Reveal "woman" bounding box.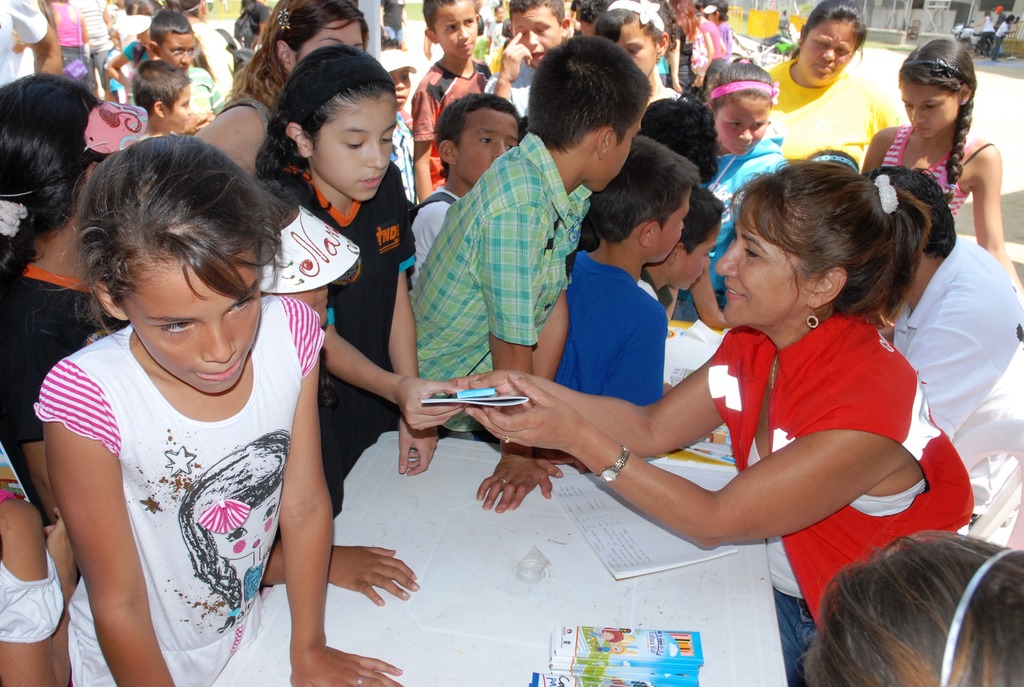
Revealed: [left=445, top=146, right=925, bottom=648].
